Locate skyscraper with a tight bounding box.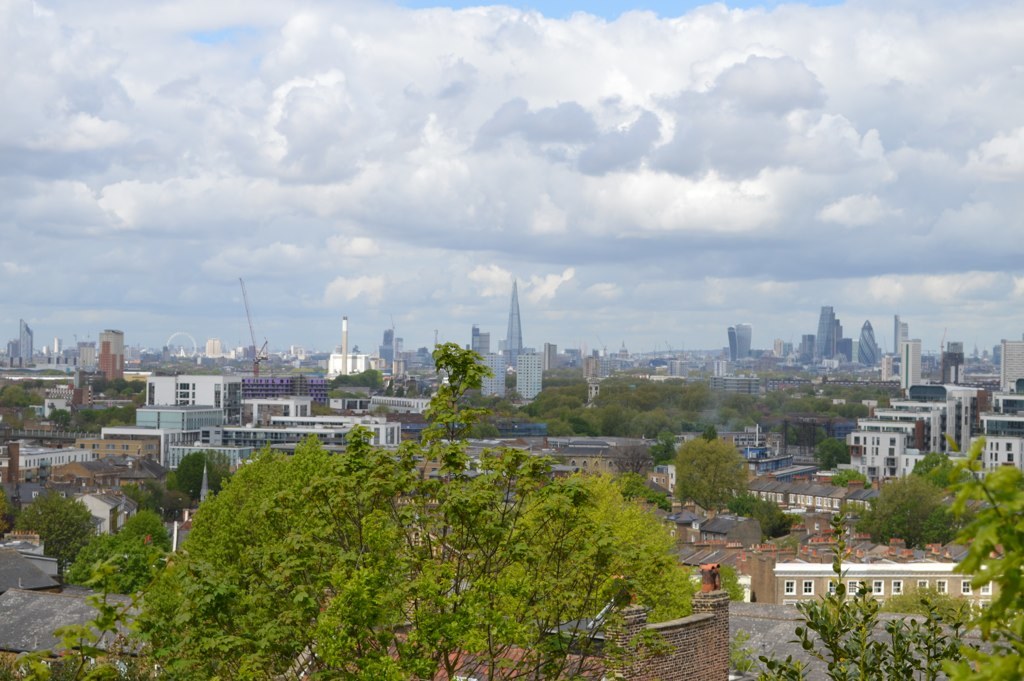
[726, 318, 754, 361].
